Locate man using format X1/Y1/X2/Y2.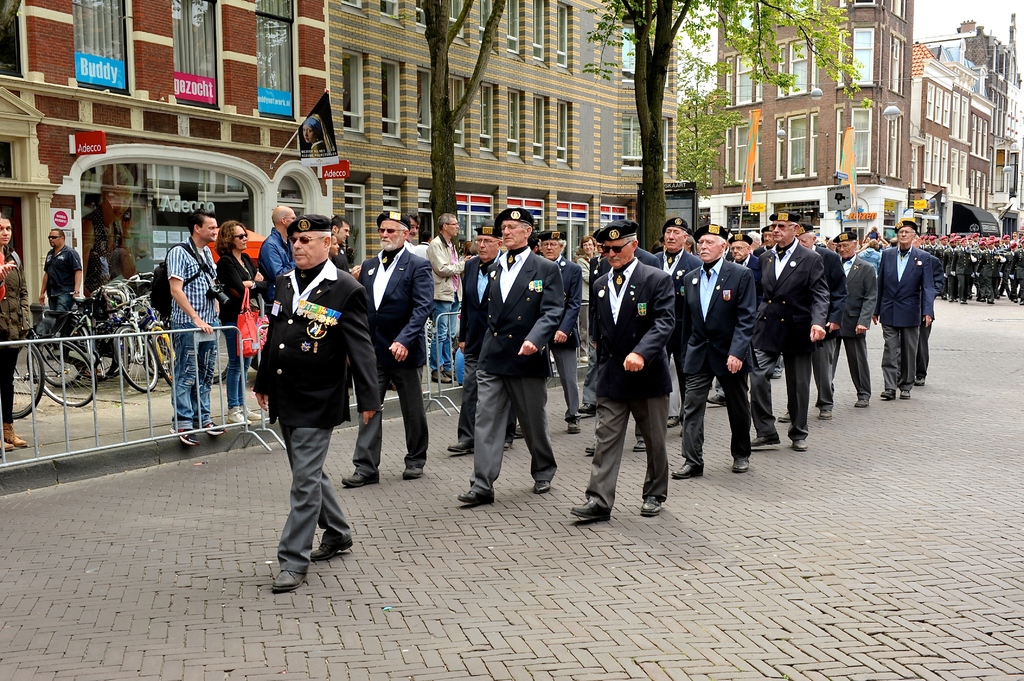
567/220/672/518.
